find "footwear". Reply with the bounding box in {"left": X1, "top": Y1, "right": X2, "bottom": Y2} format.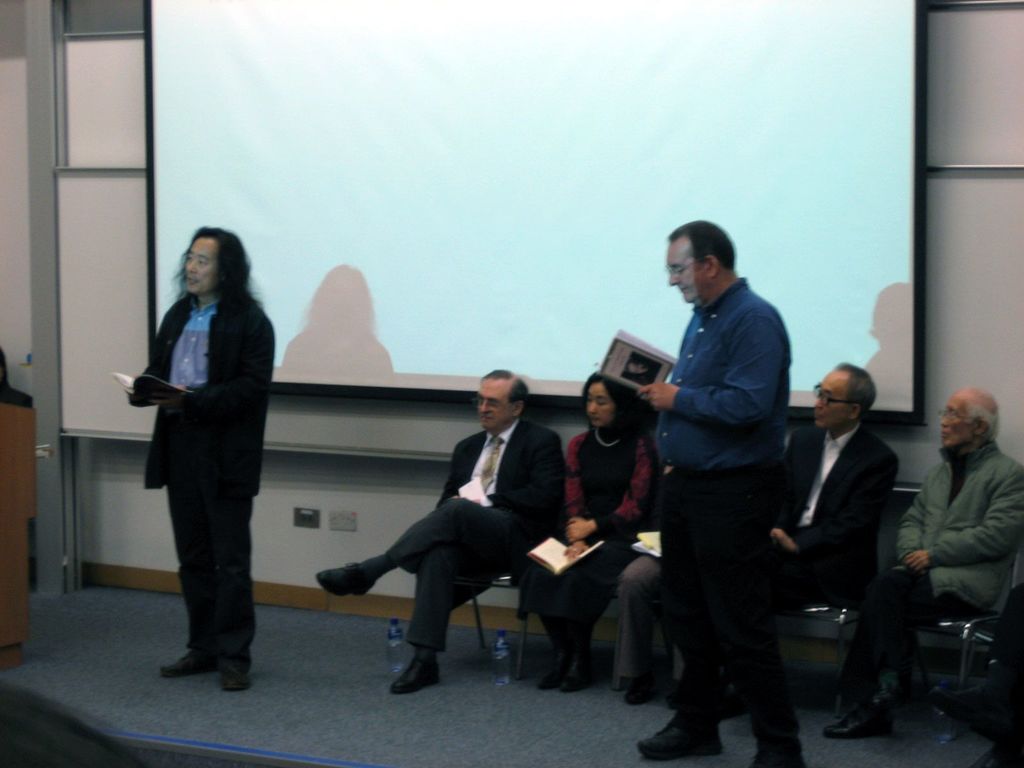
{"left": 216, "top": 671, "right": 252, "bottom": 698}.
